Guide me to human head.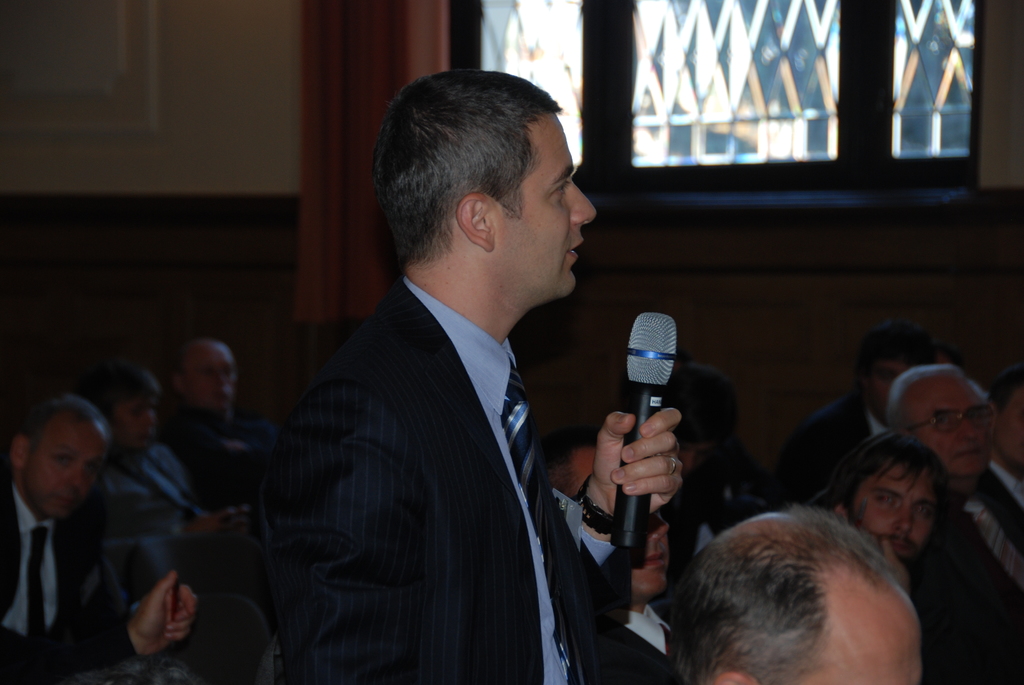
Guidance: (x1=886, y1=363, x2=996, y2=486).
